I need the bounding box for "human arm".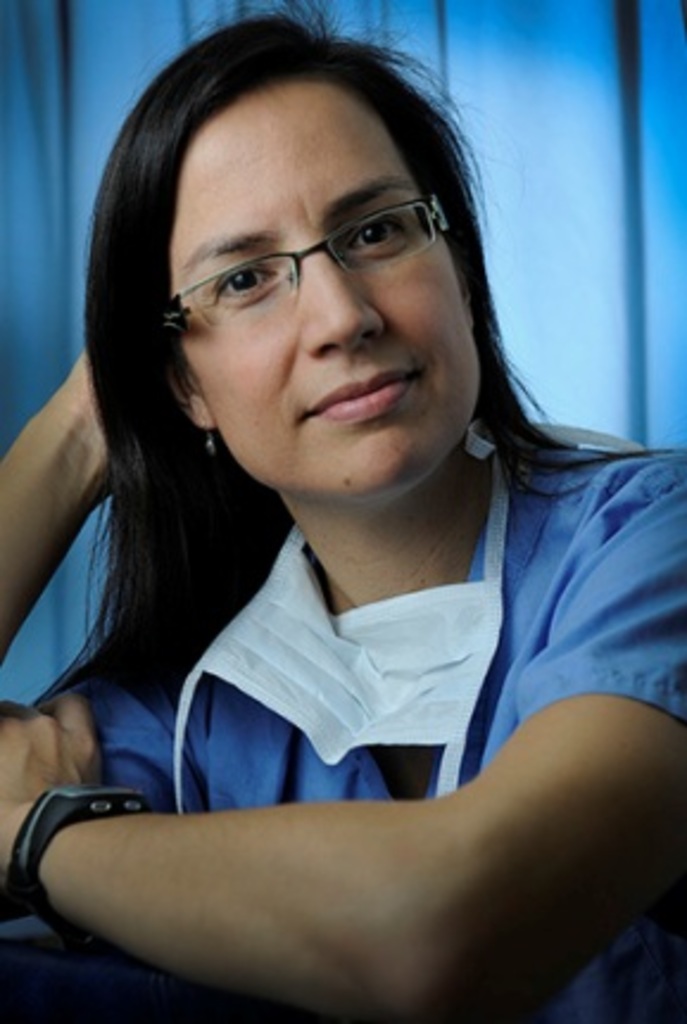
Here it is: <box>31,710,661,1005</box>.
